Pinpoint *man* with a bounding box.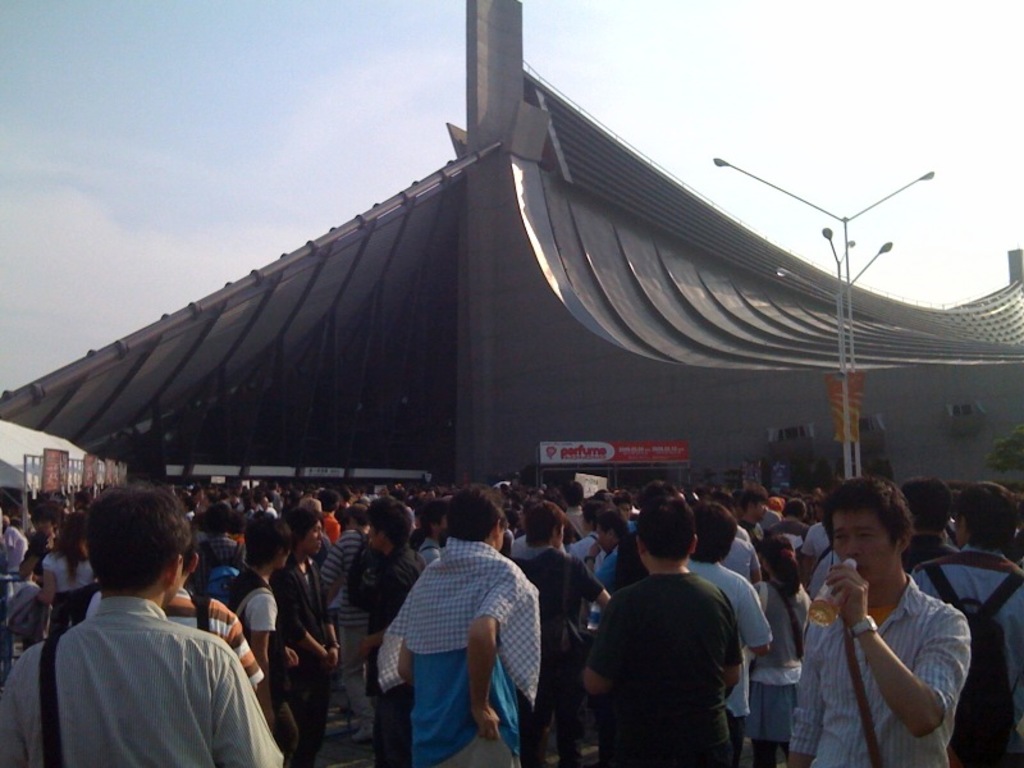
select_region(585, 502, 744, 767).
